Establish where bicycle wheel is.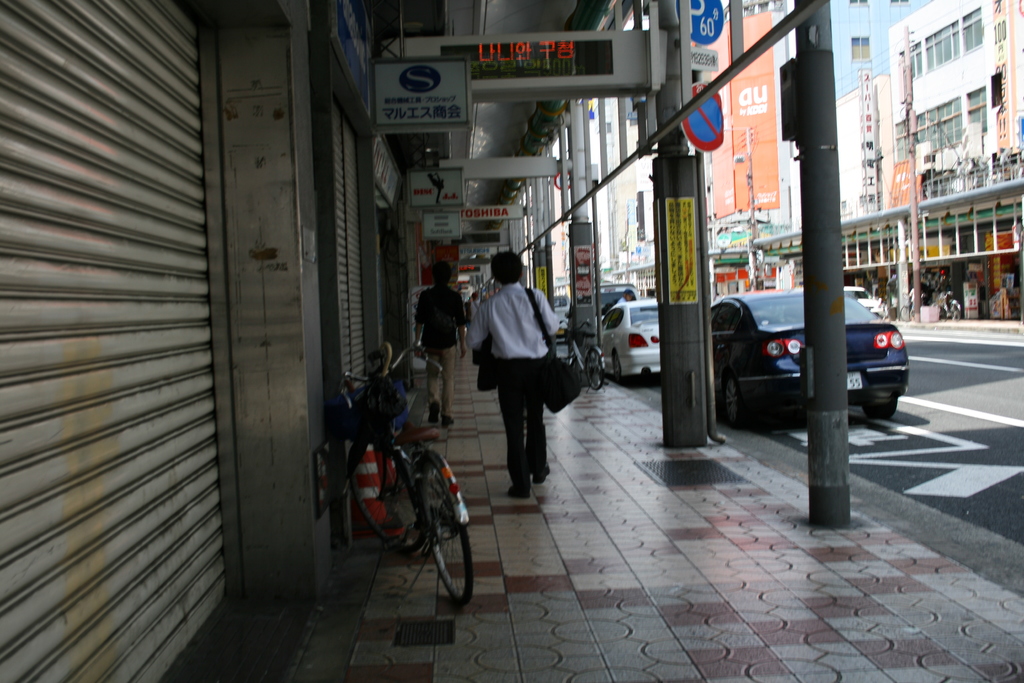
Established at bbox(948, 300, 963, 320).
